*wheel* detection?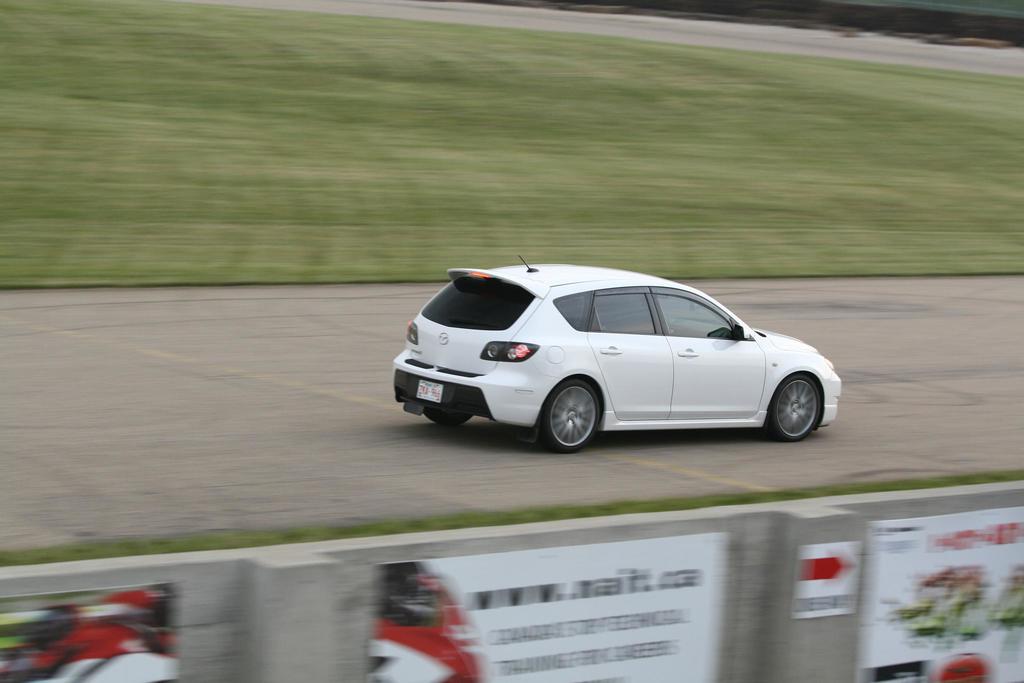
bbox=[426, 410, 473, 427]
